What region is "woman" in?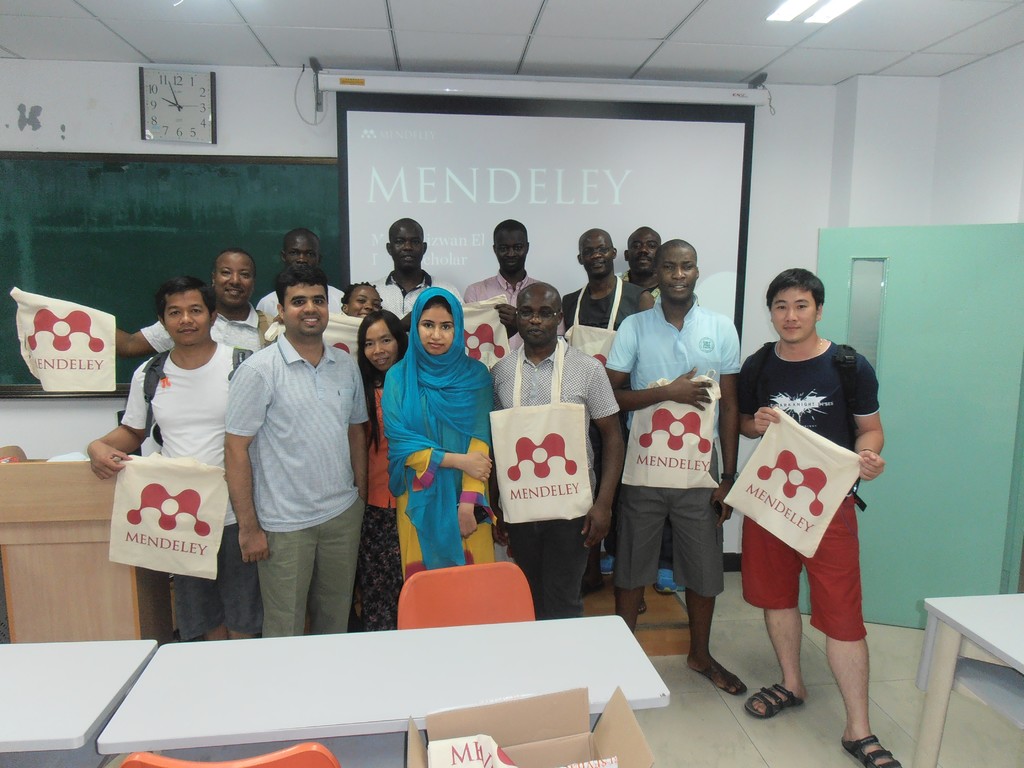
bbox=(385, 280, 494, 569).
